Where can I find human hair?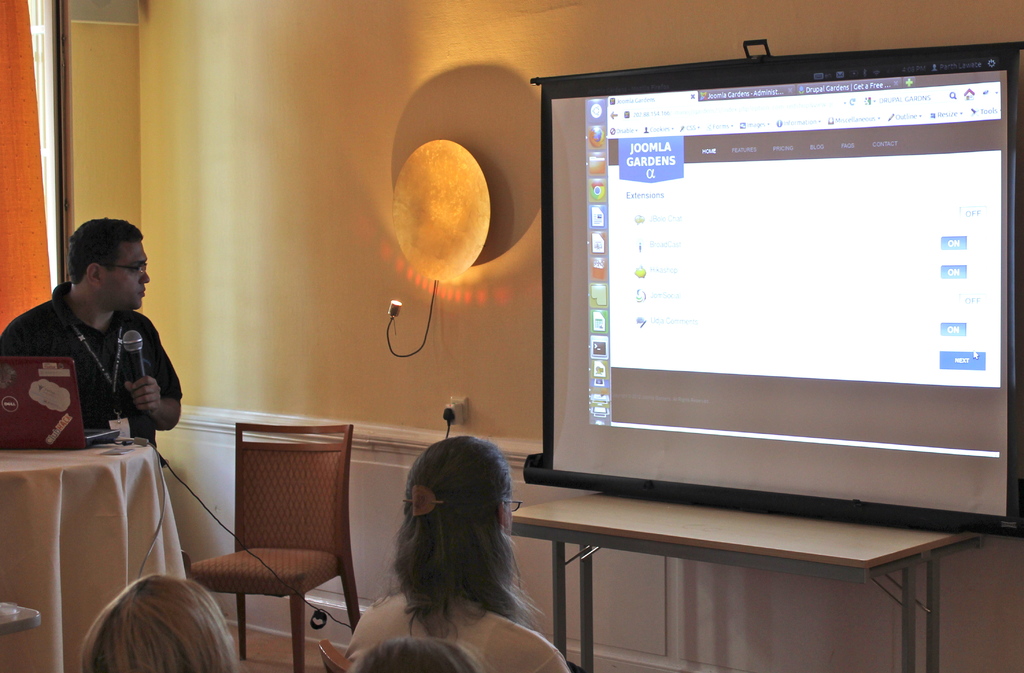
You can find it at crop(349, 635, 485, 672).
